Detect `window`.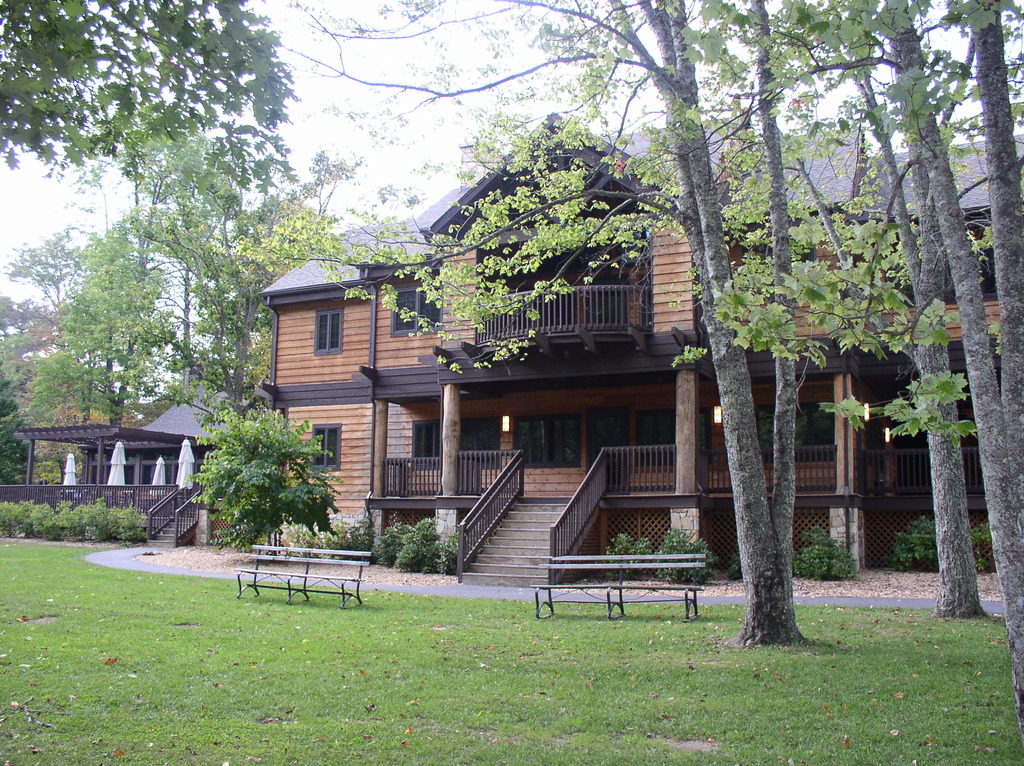
Detected at box(308, 424, 342, 473).
